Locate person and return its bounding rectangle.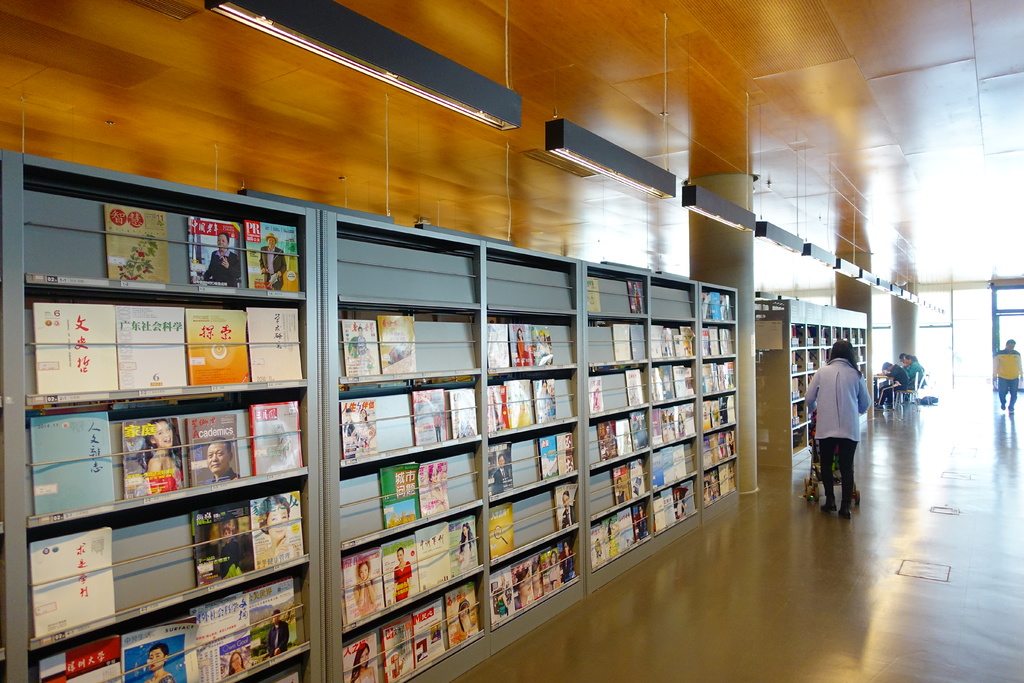
[left=141, top=646, right=176, bottom=682].
